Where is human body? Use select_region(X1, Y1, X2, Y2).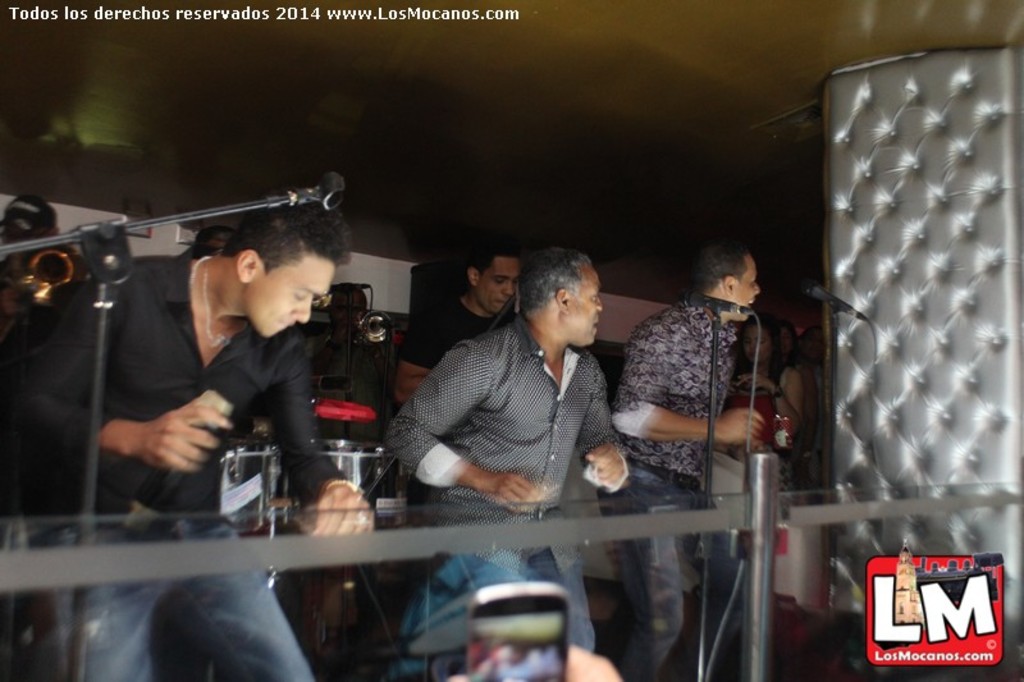
select_region(390, 247, 631, 505).
